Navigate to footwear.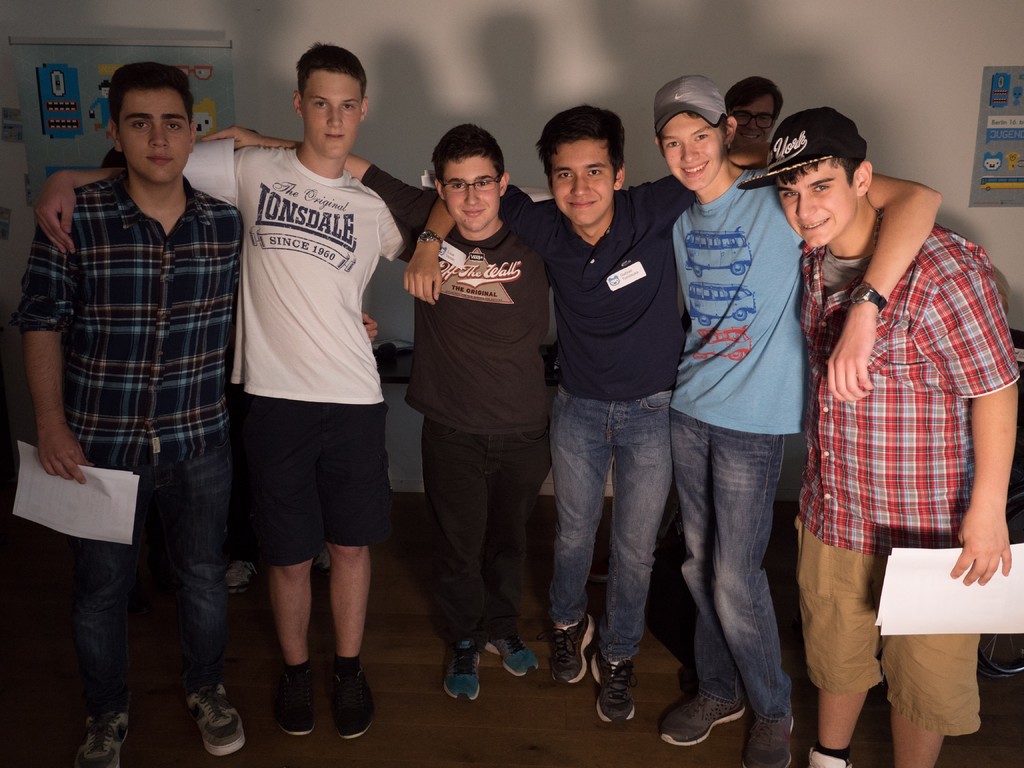
Navigation target: (left=279, top=658, right=314, bottom=733).
